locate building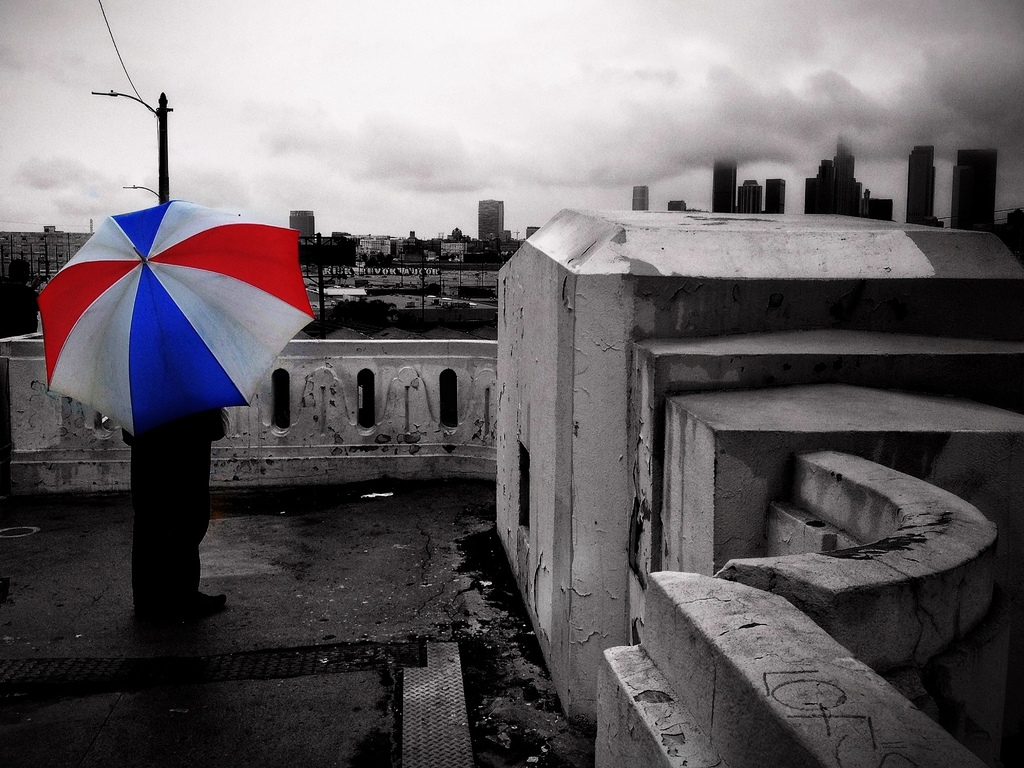
bbox(634, 188, 648, 213)
